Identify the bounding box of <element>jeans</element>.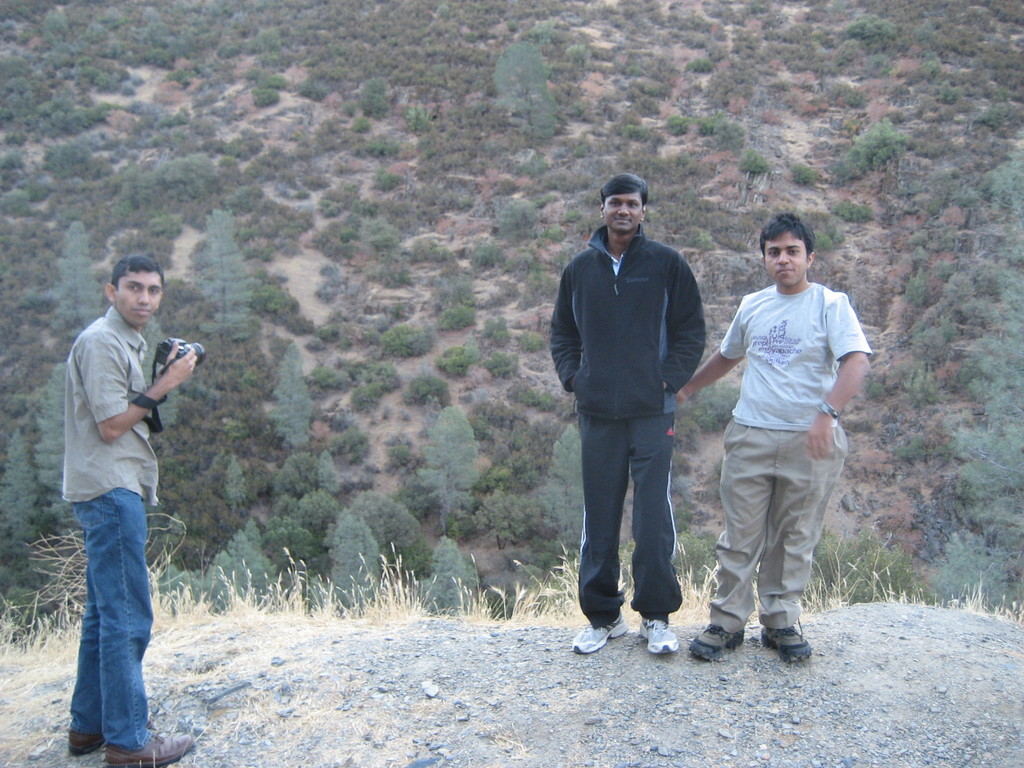
(53,477,164,751).
